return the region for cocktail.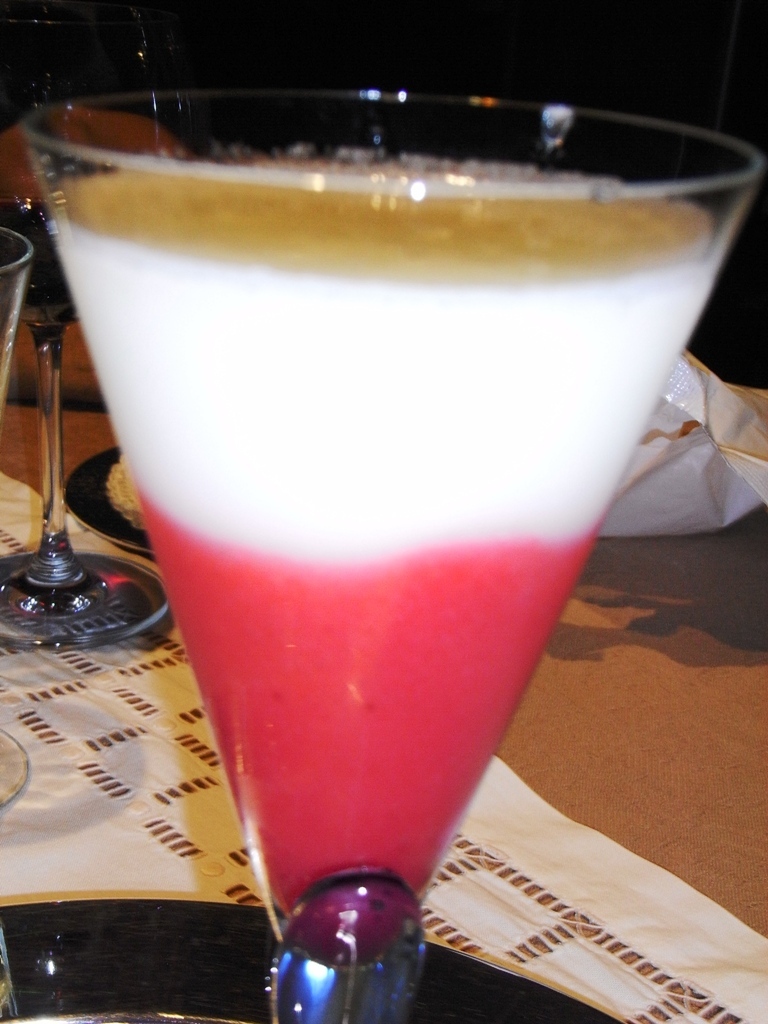
(left=8, top=68, right=738, bottom=1002).
